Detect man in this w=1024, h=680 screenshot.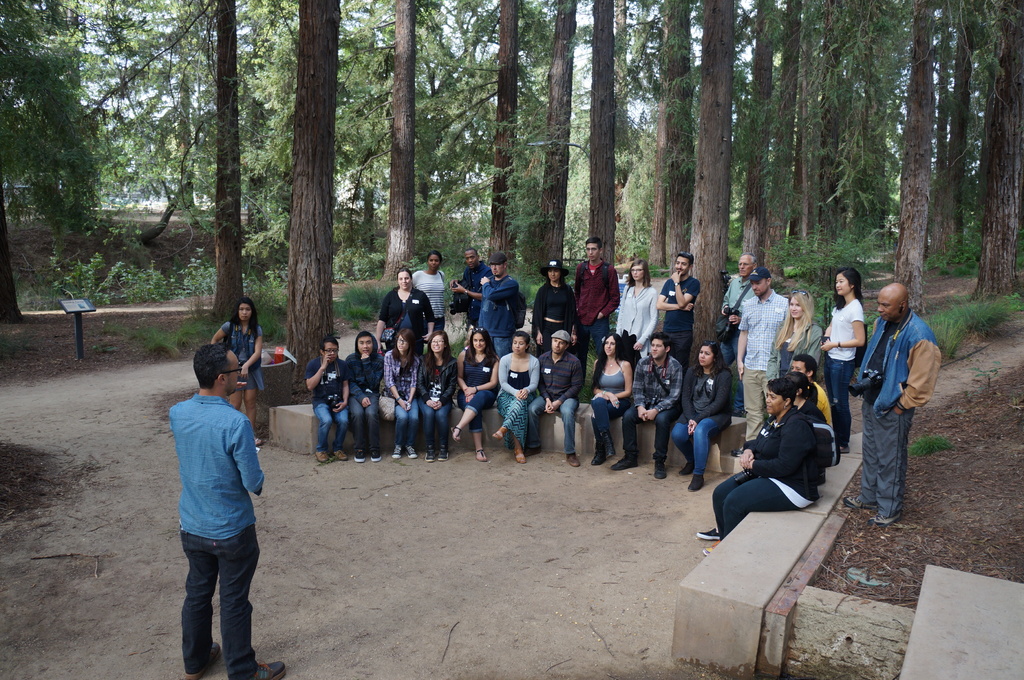
Detection: (left=609, top=331, right=684, bottom=484).
